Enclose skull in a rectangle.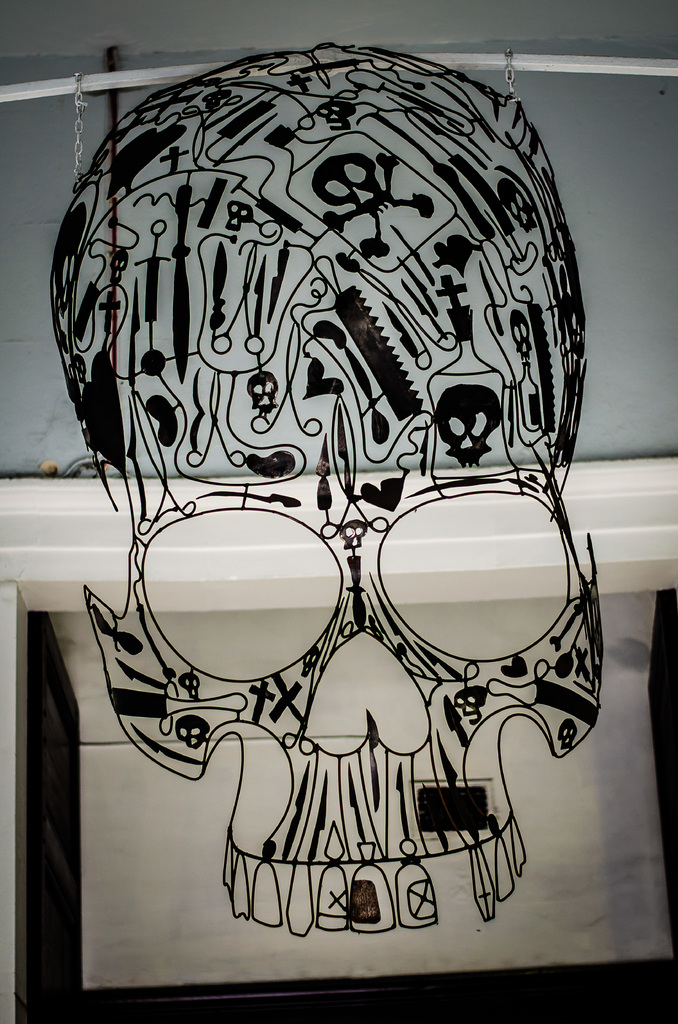
{"left": 38, "top": 0, "right": 553, "bottom": 989}.
